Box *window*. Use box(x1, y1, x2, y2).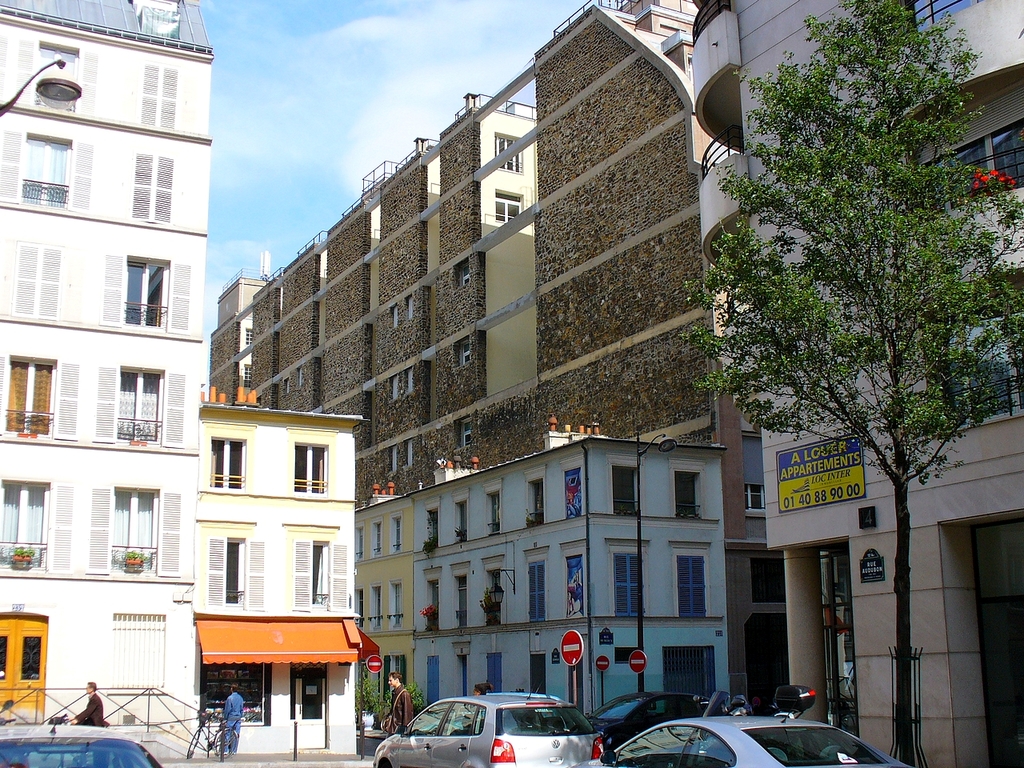
box(9, 102, 70, 203).
